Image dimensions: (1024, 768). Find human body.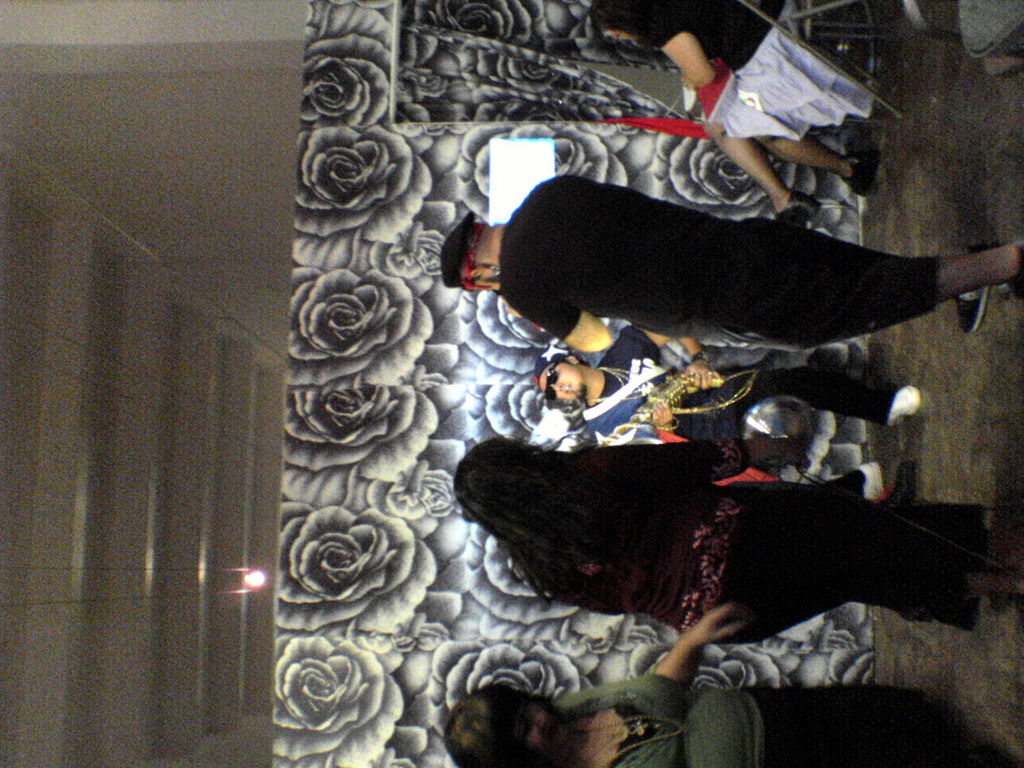
<bbox>455, 440, 1023, 654</bbox>.
